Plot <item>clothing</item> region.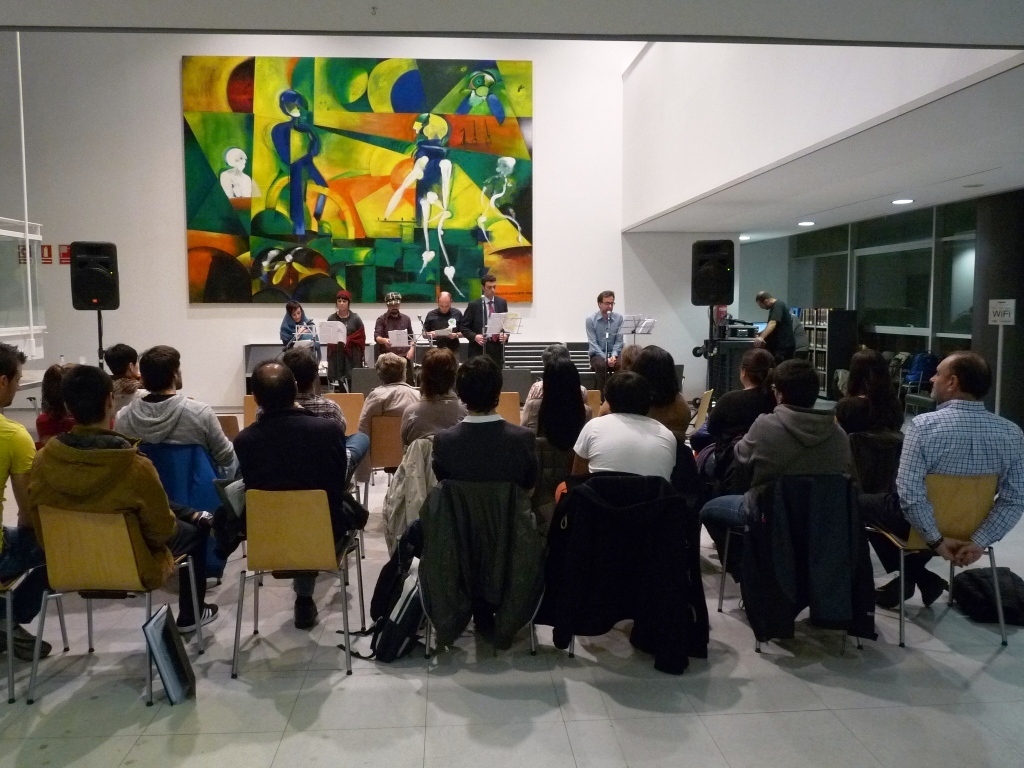
Plotted at BBox(584, 310, 620, 371).
